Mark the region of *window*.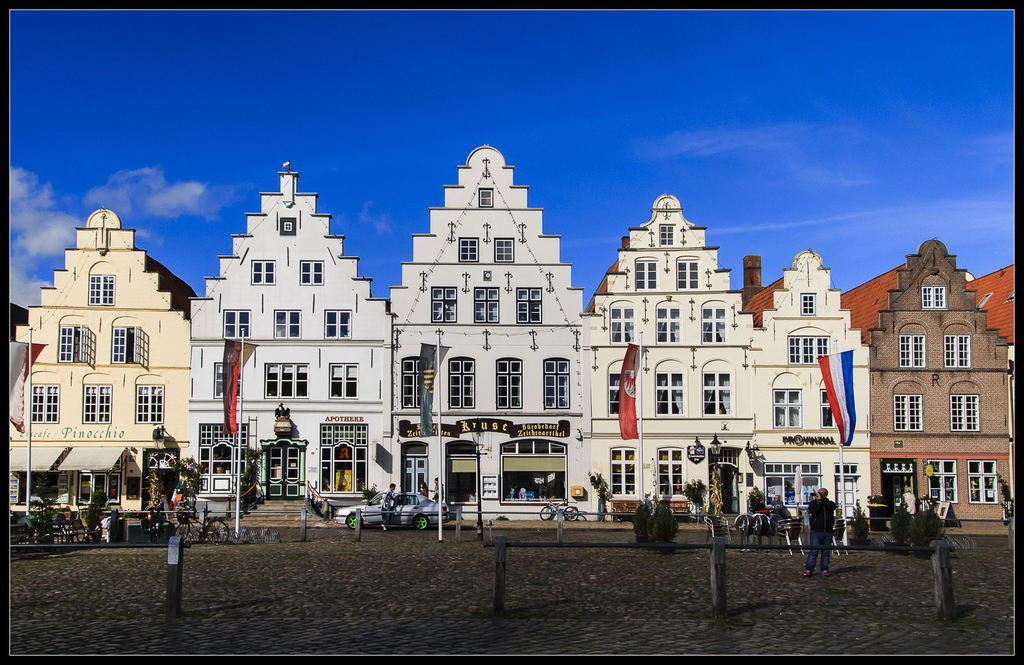
Region: 657,447,680,493.
